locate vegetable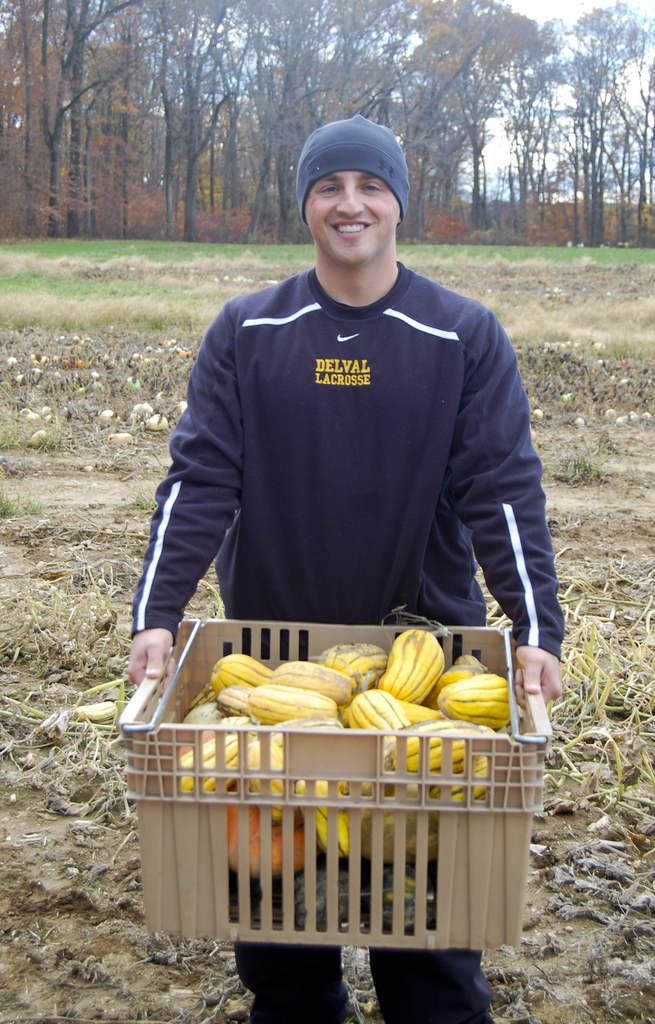
437:674:526:736
